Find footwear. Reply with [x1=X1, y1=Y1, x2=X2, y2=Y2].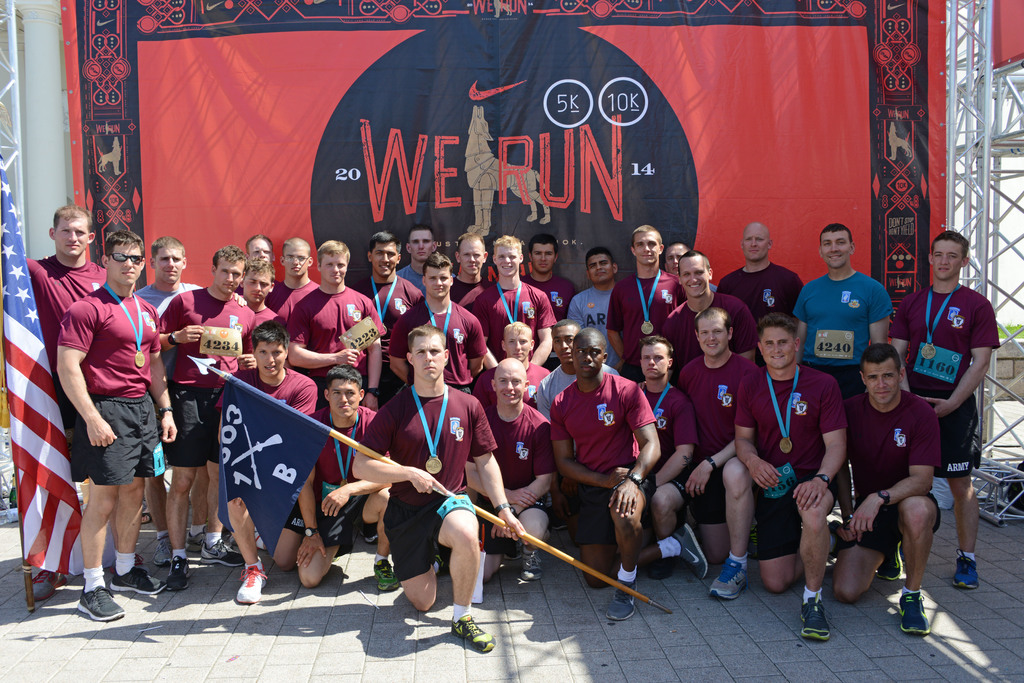
[x1=826, y1=517, x2=845, y2=562].
